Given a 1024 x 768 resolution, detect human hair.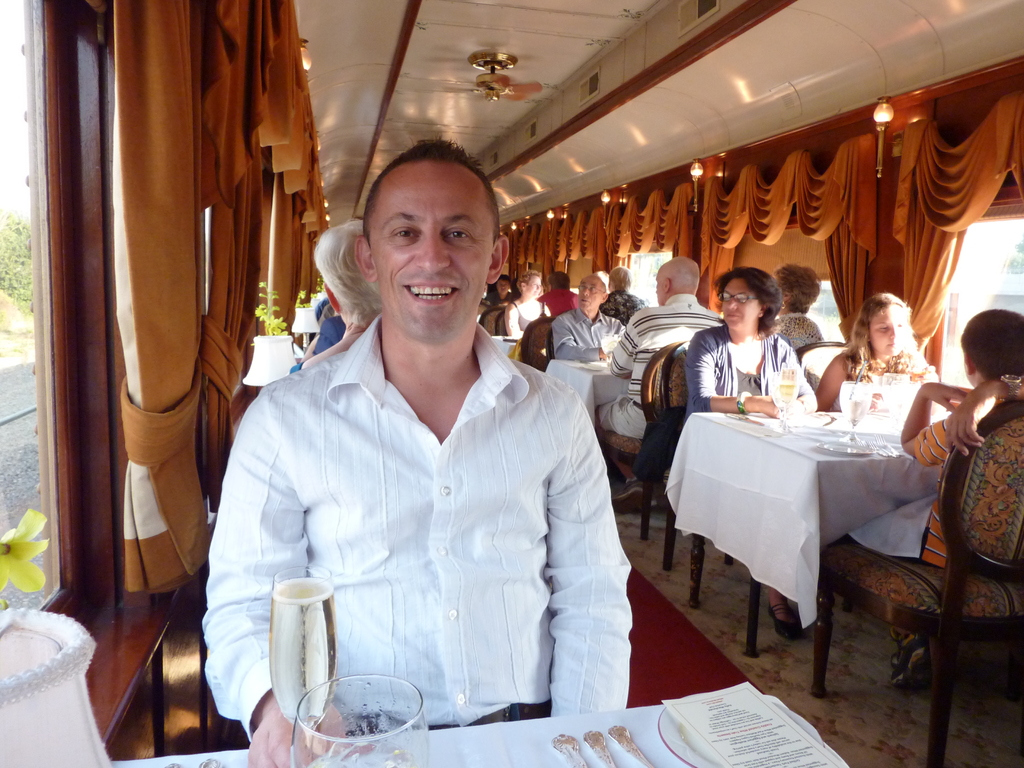
box(495, 273, 513, 288).
